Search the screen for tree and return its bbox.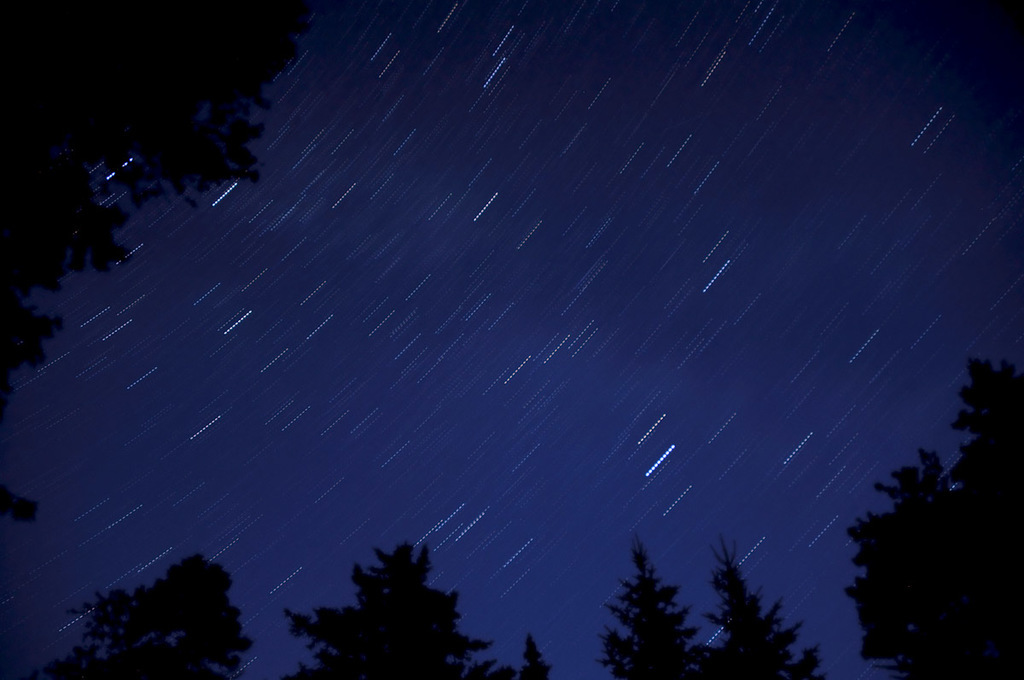
Found: (602,542,708,679).
